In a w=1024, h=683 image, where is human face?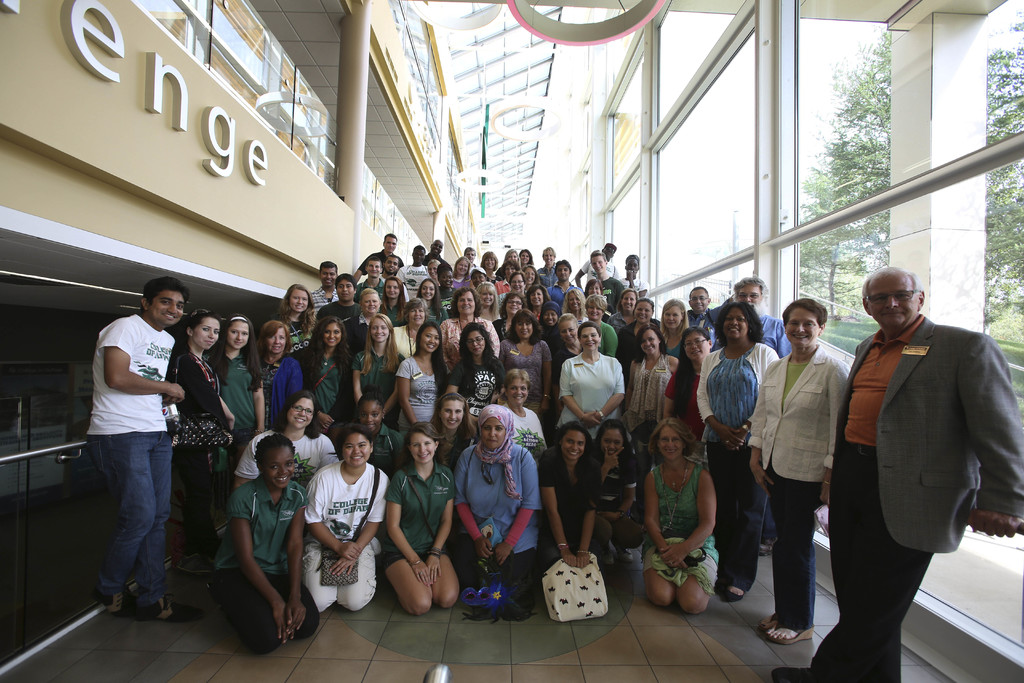
x1=420, y1=324, x2=445, y2=358.
